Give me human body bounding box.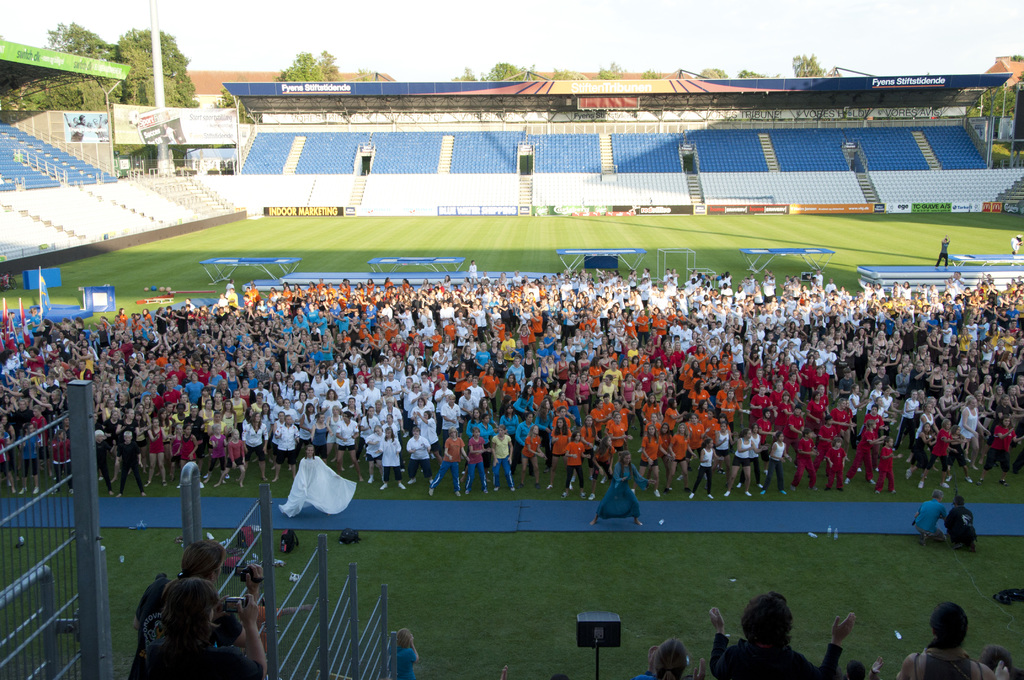
{"x1": 379, "y1": 309, "x2": 388, "y2": 318}.
